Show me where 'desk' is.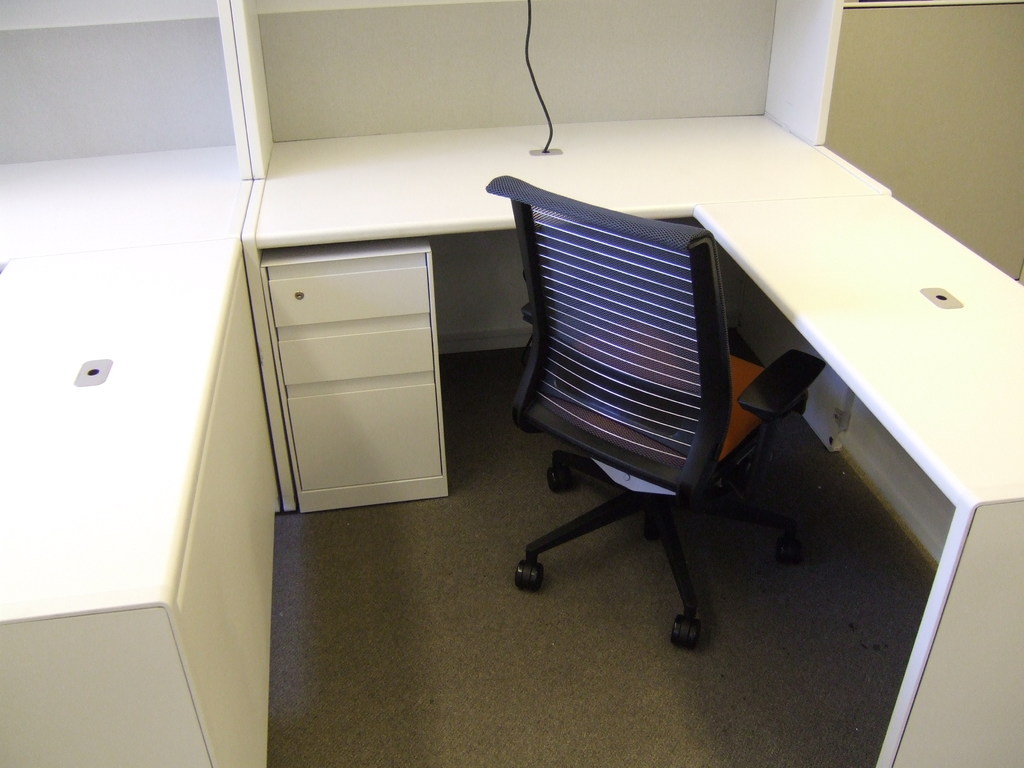
'desk' is at {"x1": 0, "y1": 143, "x2": 280, "y2": 767}.
